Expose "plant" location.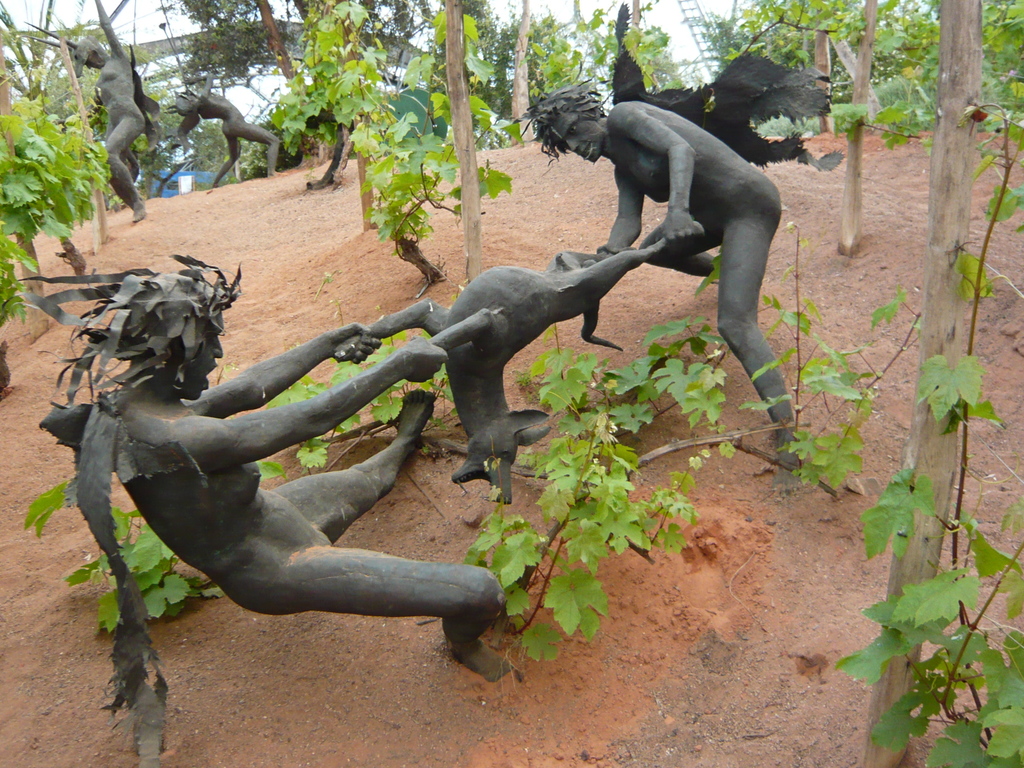
Exposed at crop(724, 0, 1023, 150).
